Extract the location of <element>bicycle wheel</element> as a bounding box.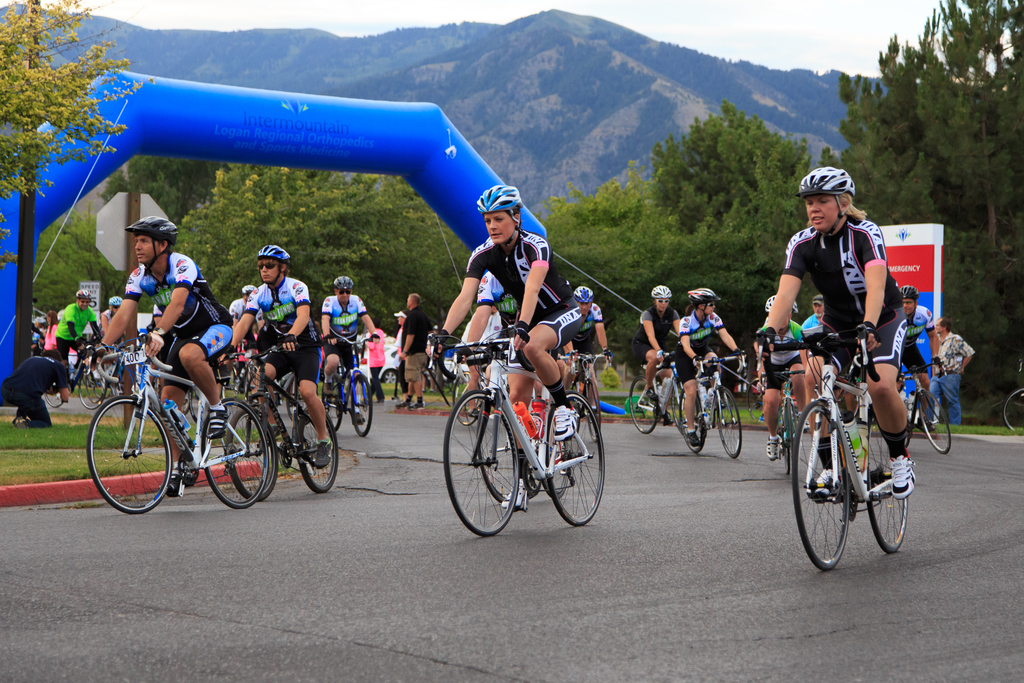
left=678, top=389, right=705, bottom=452.
